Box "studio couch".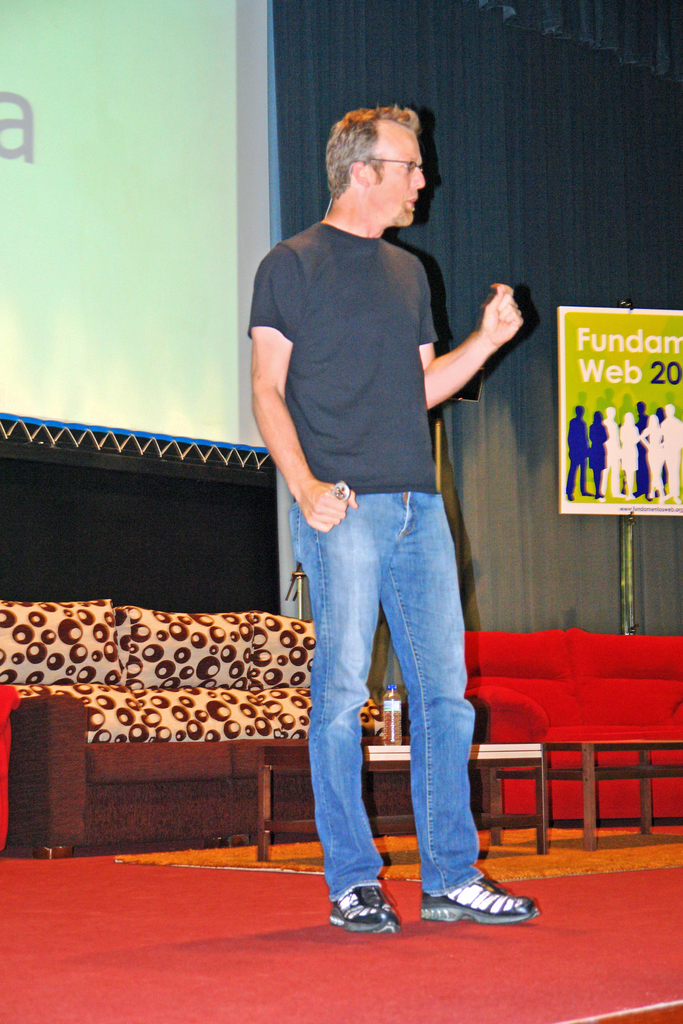
bbox(0, 591, 377, 862).
